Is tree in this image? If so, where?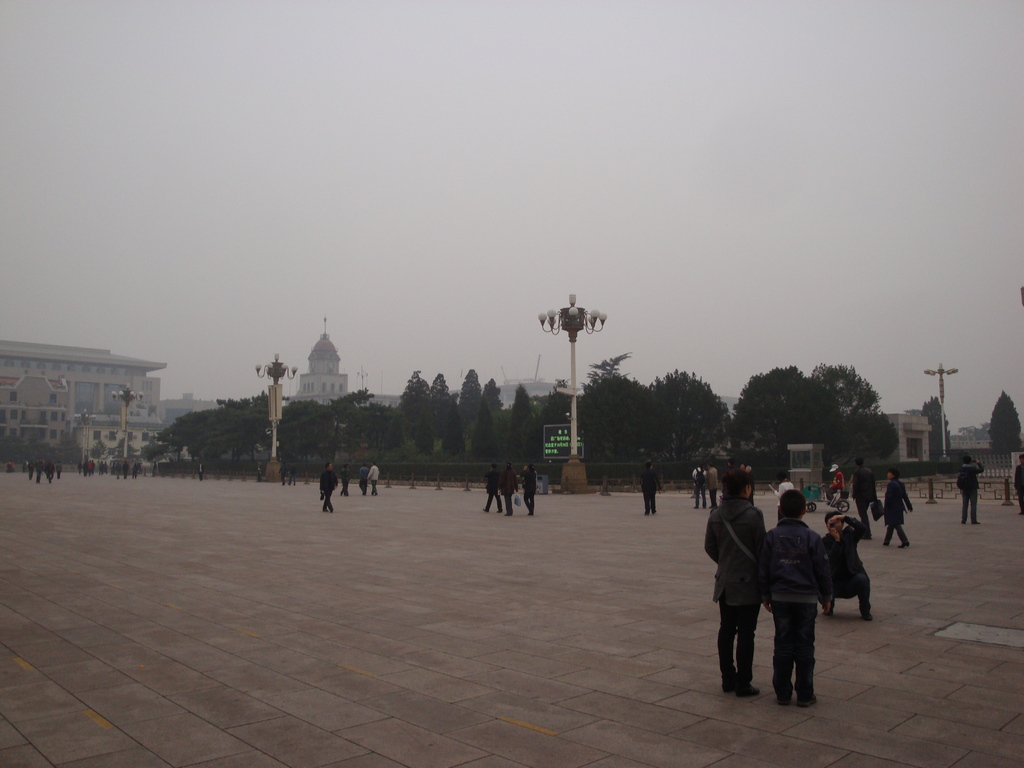
Yes, at {"x1": 981, "y1": 384, "x2": 1023, "y2": 456}.
